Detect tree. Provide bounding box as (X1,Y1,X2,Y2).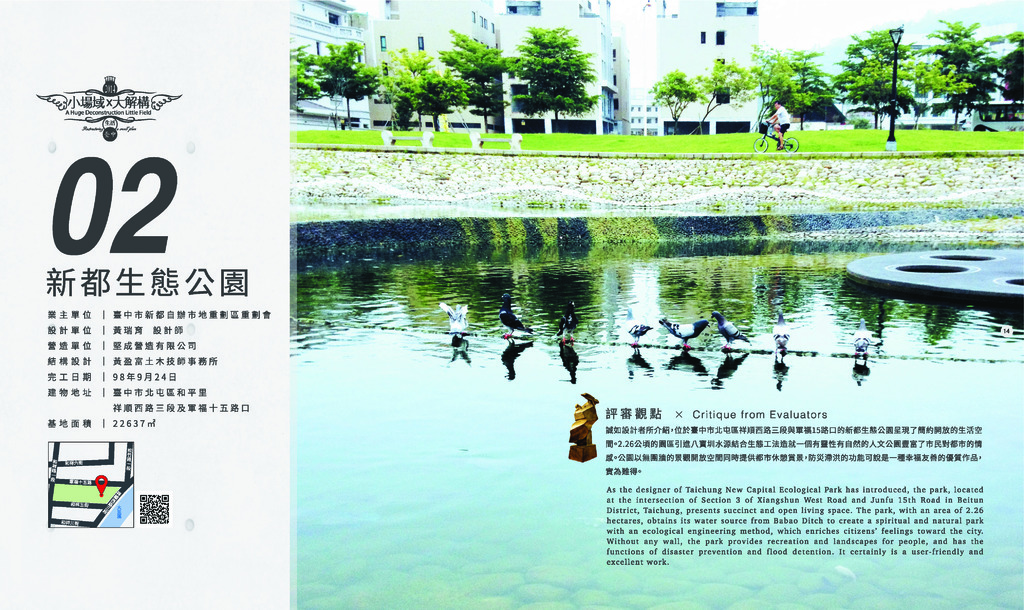
(503,21,606,120).
